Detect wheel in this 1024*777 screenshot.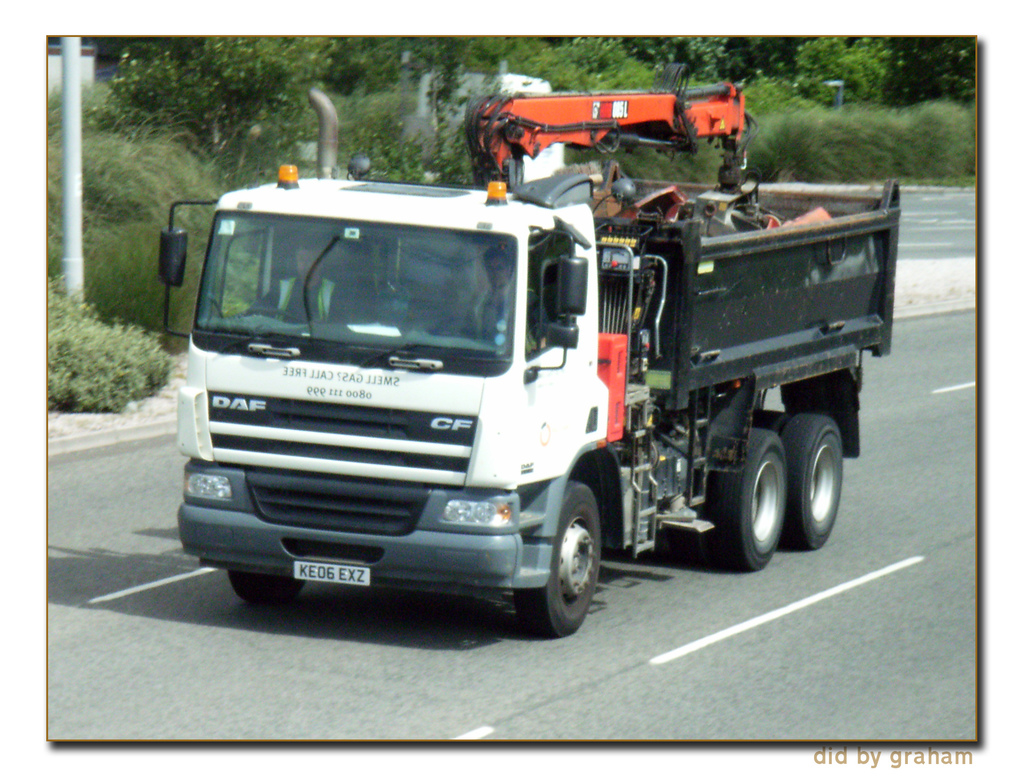
Detection: select_region(779, 411, 843, 551).
